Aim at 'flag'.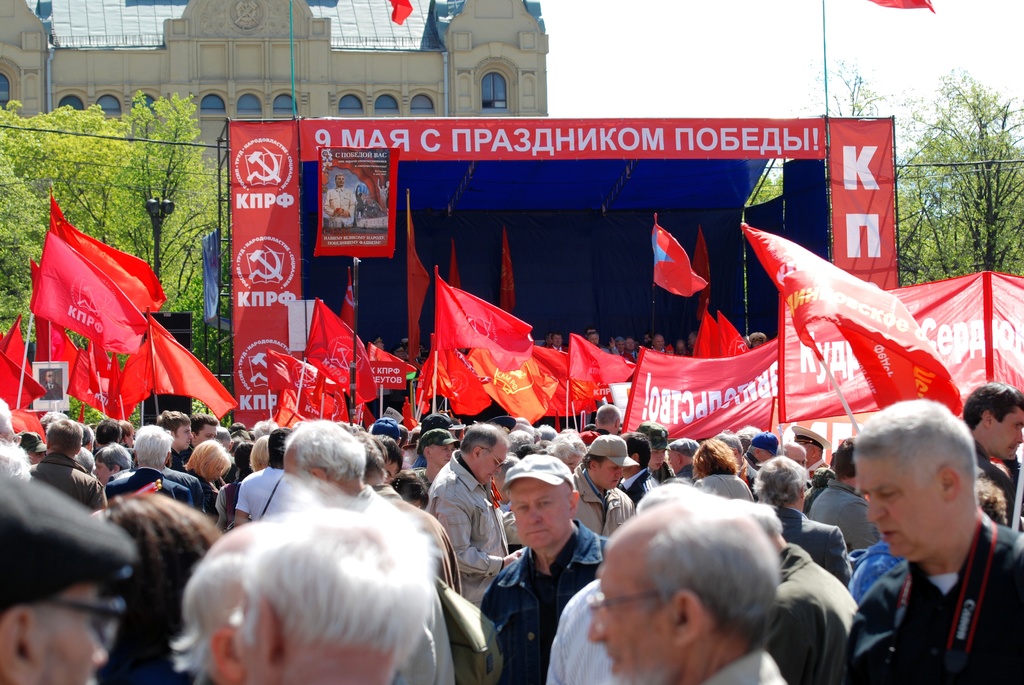
Aimed at locate(689, 224, 712, 322).
